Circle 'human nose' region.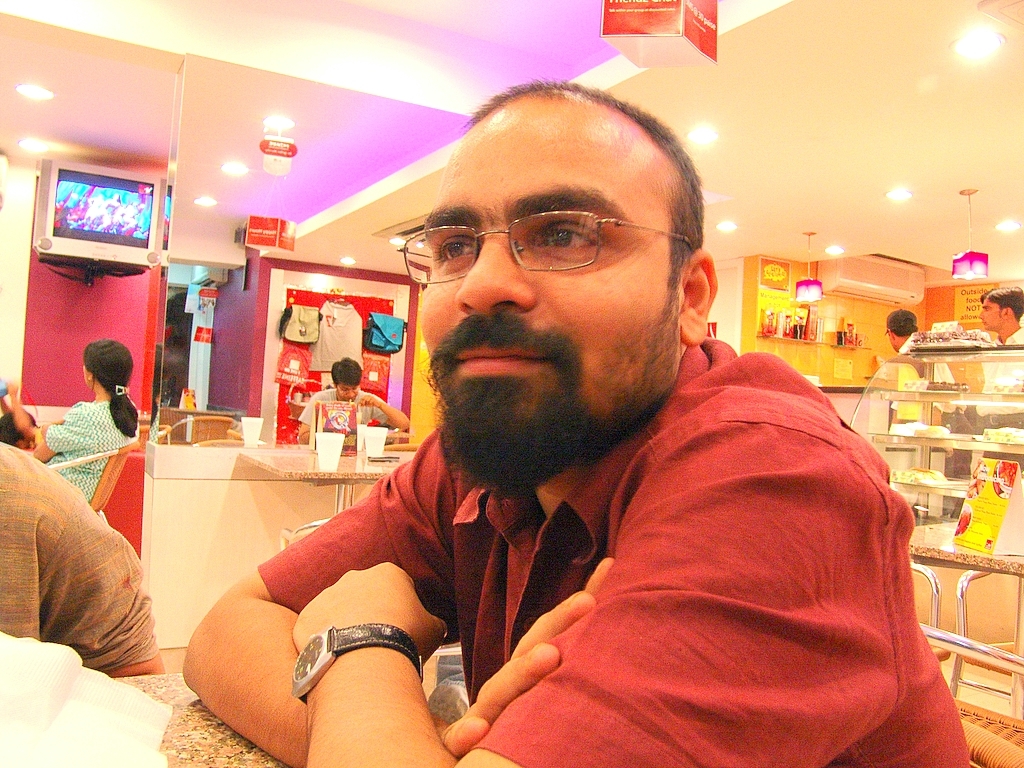
Region: x1=973 y1=308 x2=981 y2=318.
